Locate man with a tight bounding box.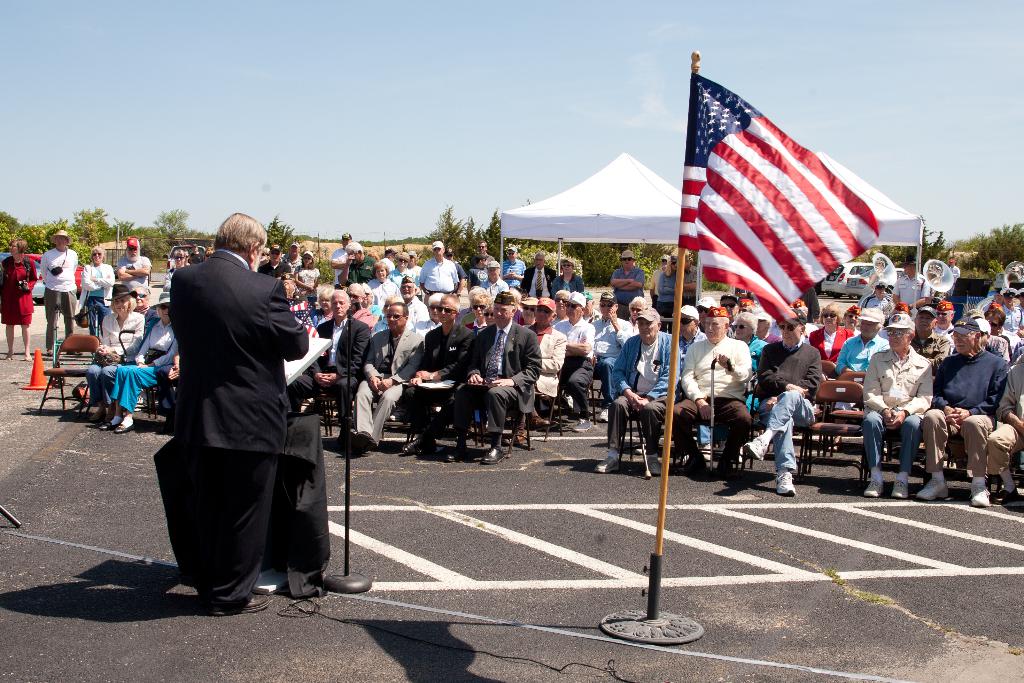
Rect(114, 235, 150, 295).
